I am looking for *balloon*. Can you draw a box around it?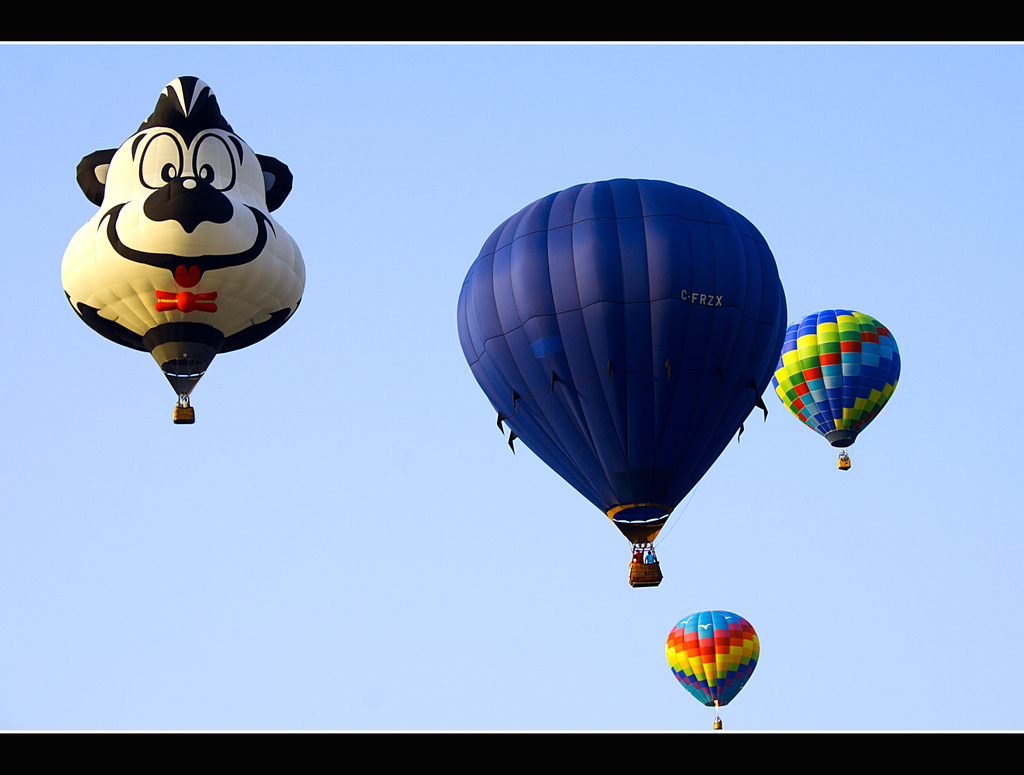
Sure, the bounding box is 663/608/763/708.
